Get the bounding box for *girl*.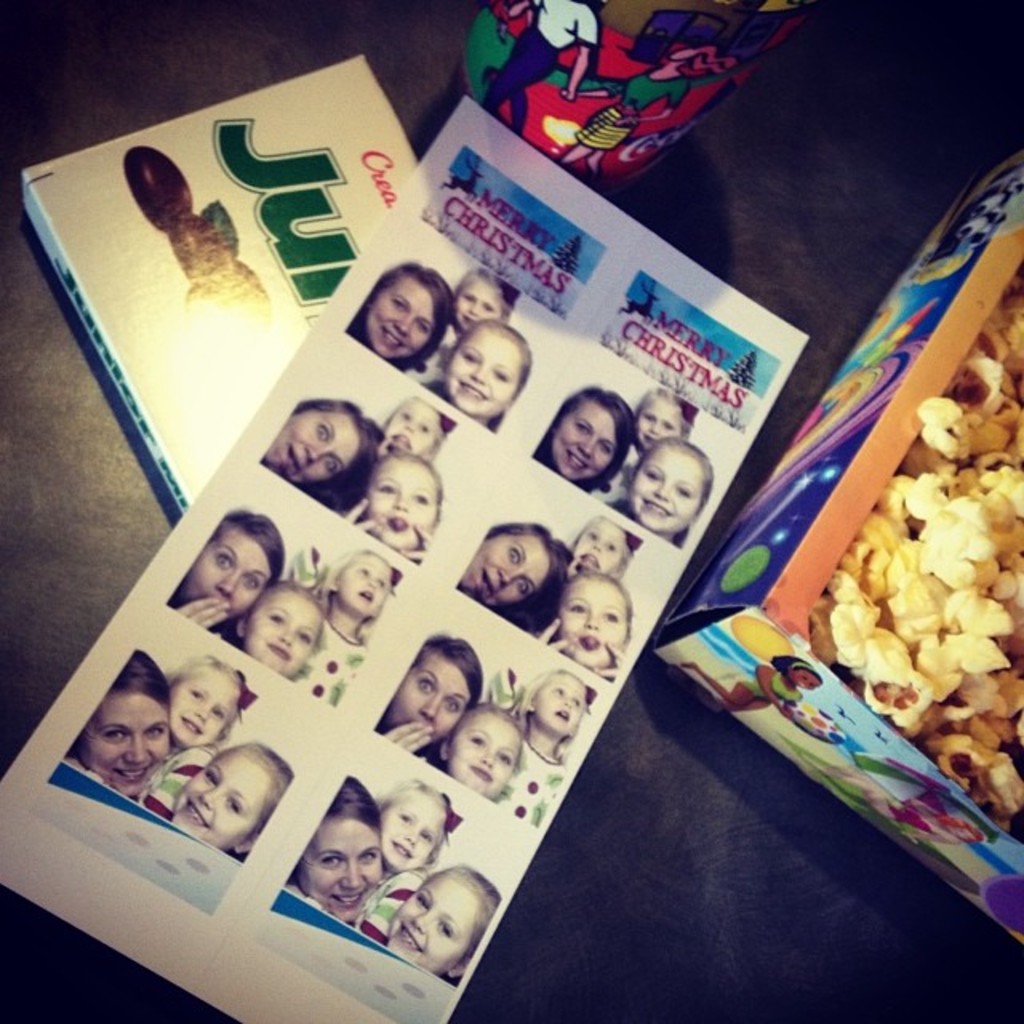
419,318,533,427.
